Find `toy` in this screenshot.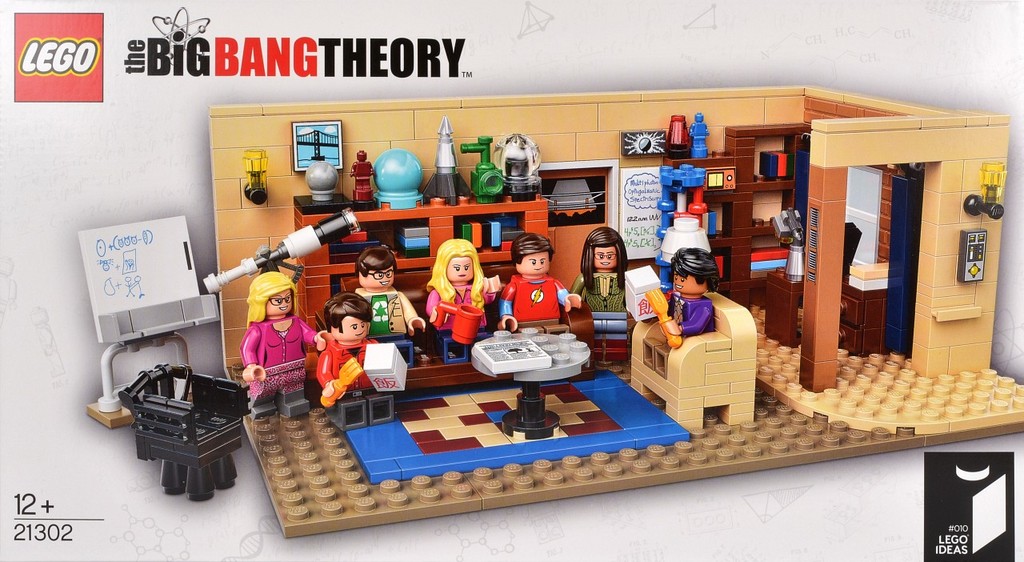
The bounding box for `toy` is [left=197, top=71, right=1023, bottom=557].
